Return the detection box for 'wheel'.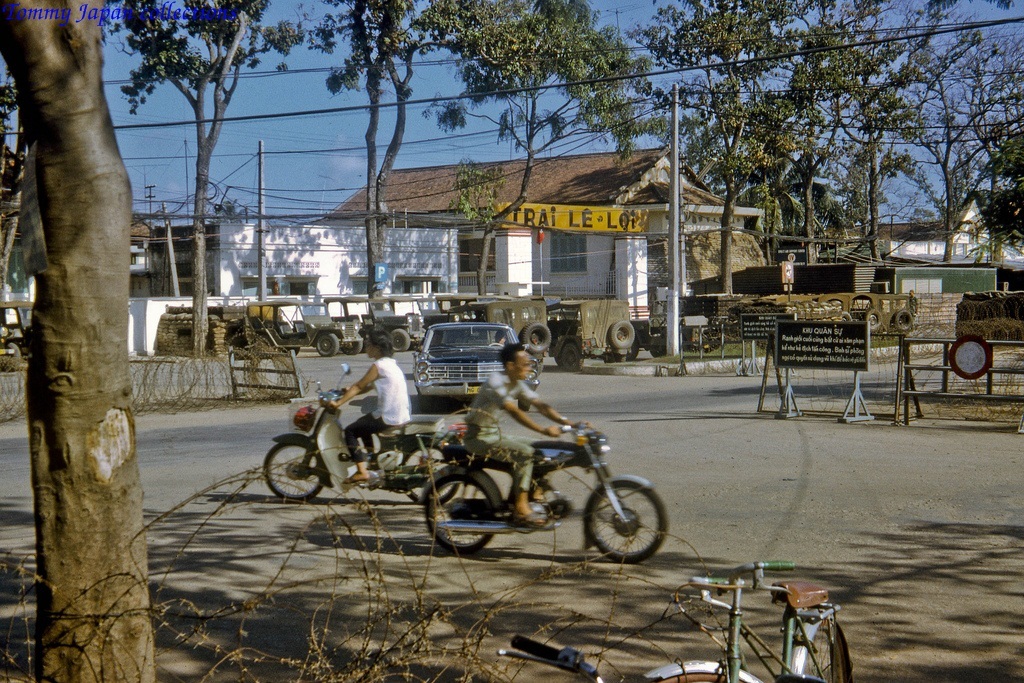
<bbox>318, 330, 335, 356</bbox>.
